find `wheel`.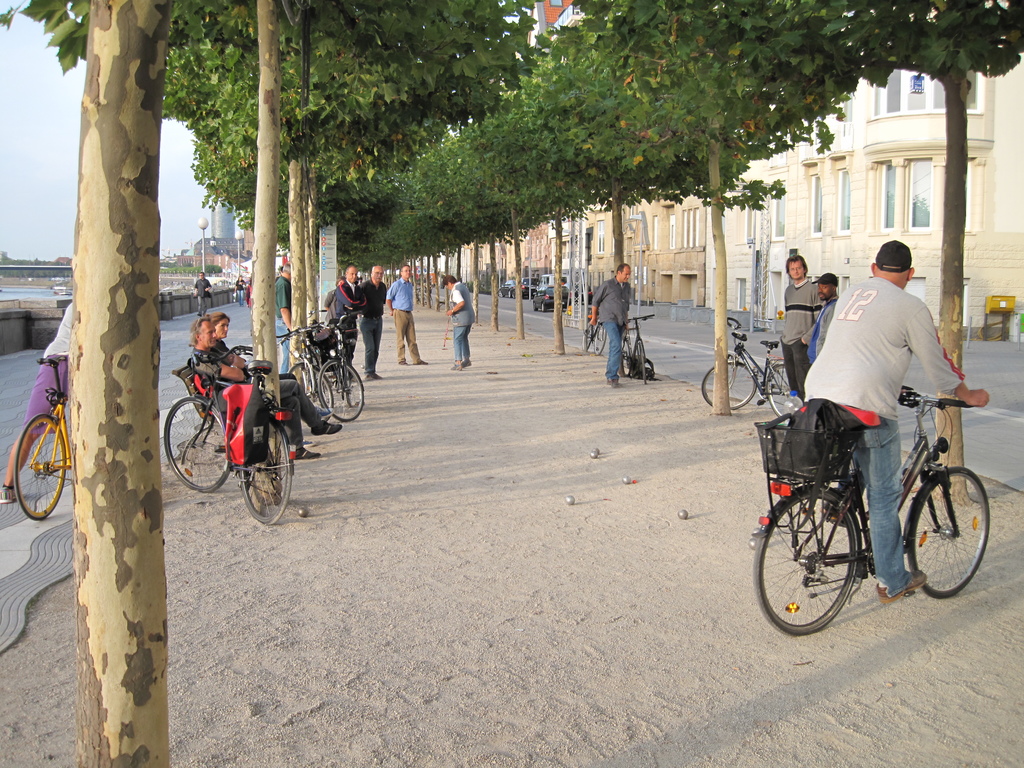
[left=534, top=303, right=536, bottom=310].
